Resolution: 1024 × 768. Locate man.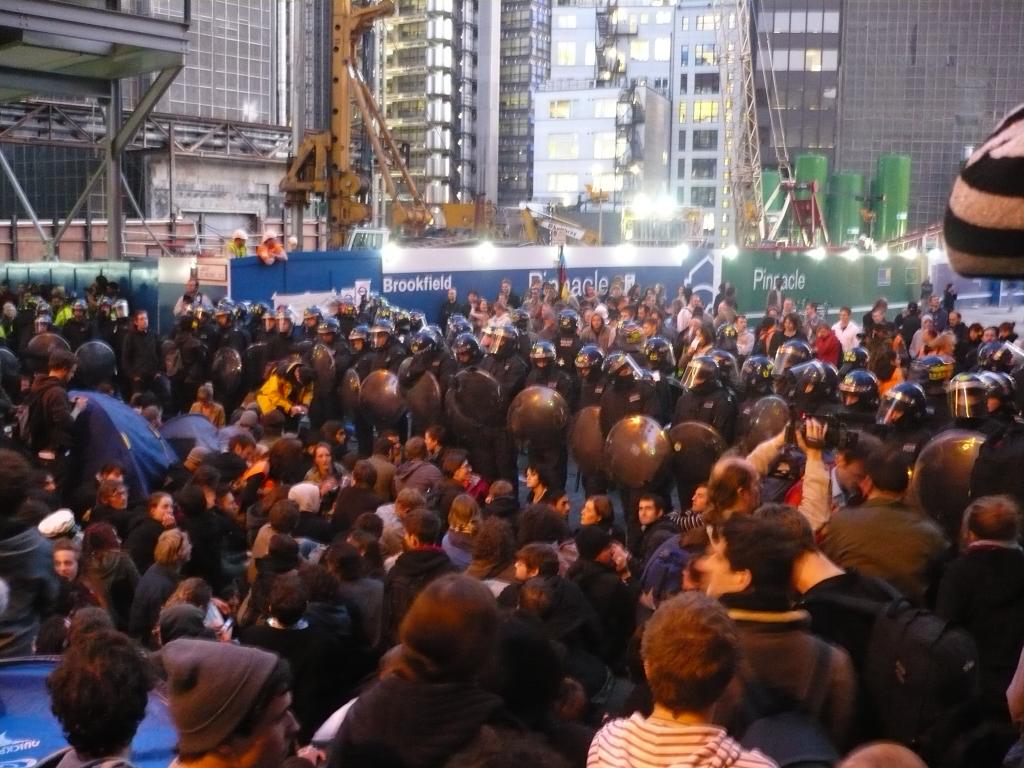
detection(931, 490, 1023, 660).
